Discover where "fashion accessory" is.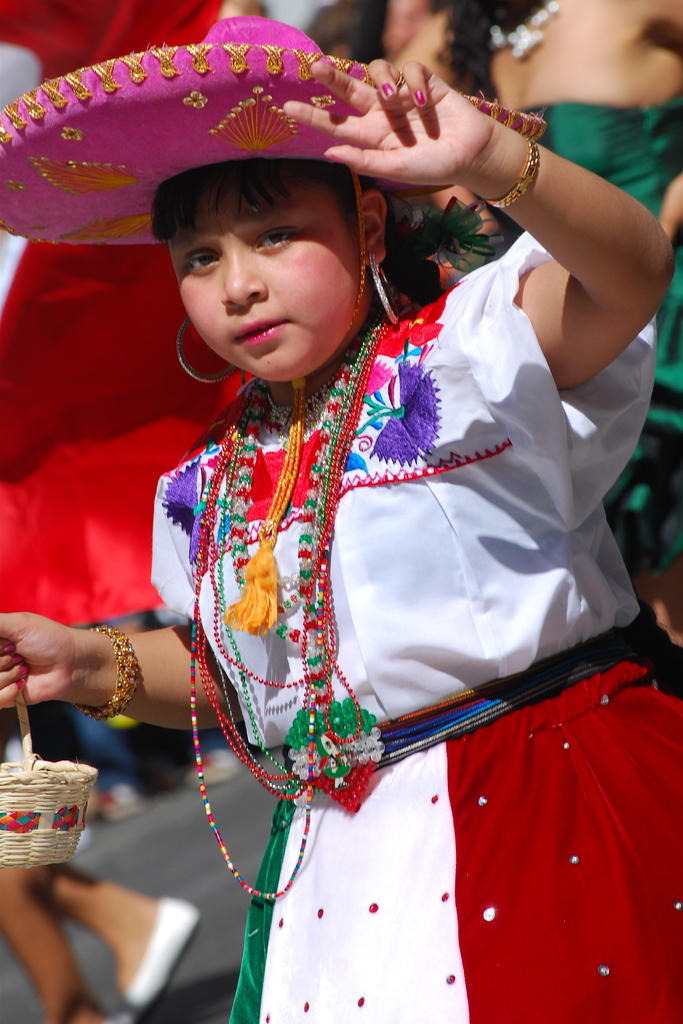
Discovered at x1=365 y1=252 x2=407 y2=325.
